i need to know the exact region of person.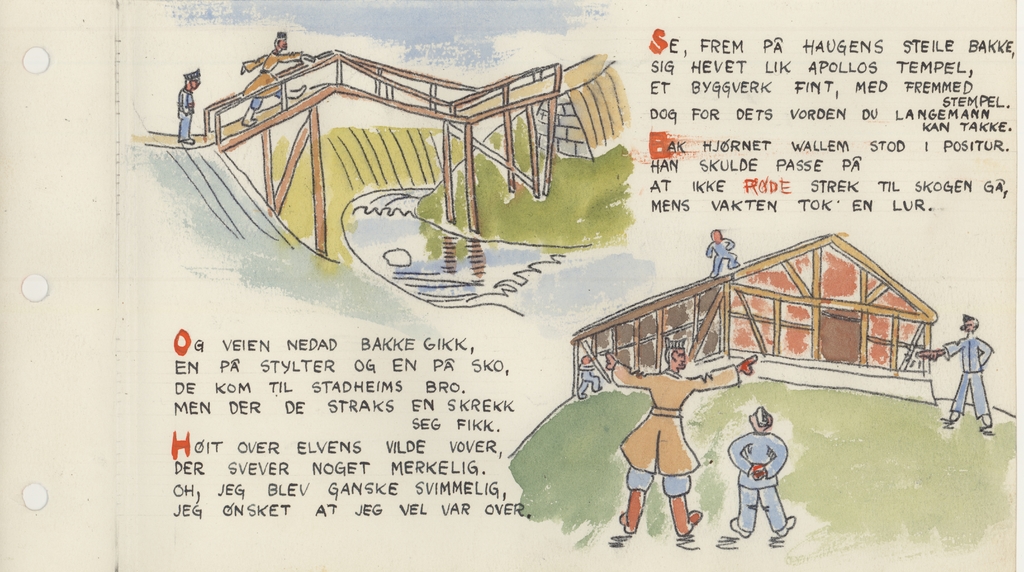
Region: {"left": 237, "top": 28, "right": 314, "bottom": 127}.
